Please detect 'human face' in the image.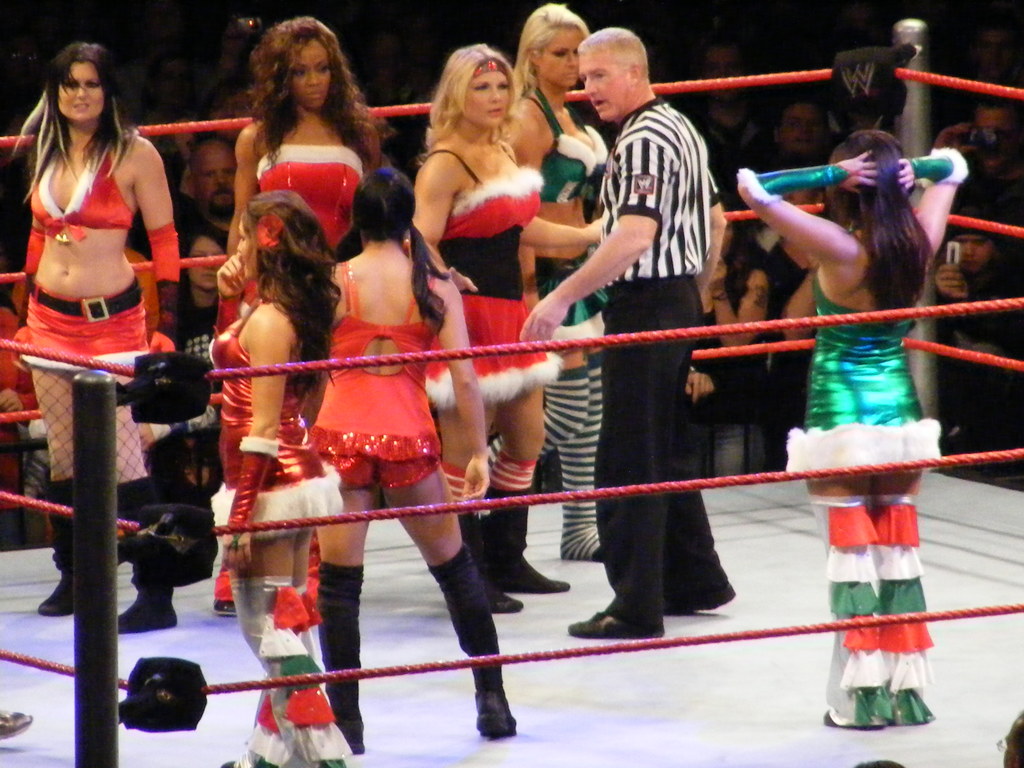
(x1=785, y1=99, x2=834, y2=155).
